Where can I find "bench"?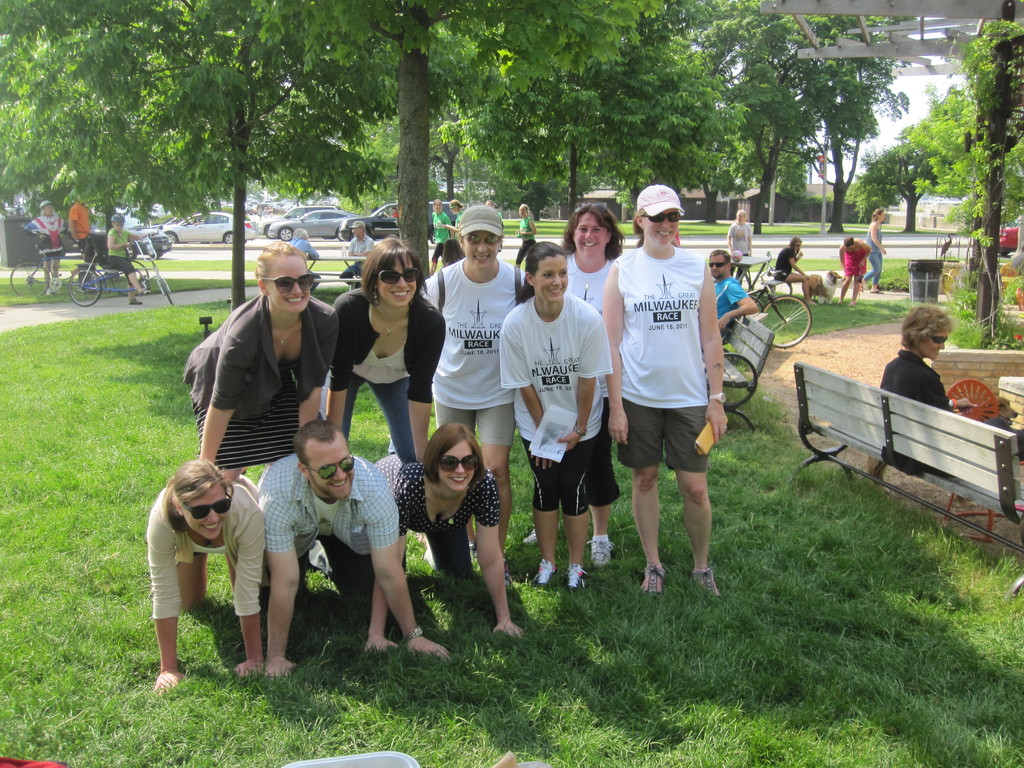
You can find it at locate(760, 278, 790, 298).
